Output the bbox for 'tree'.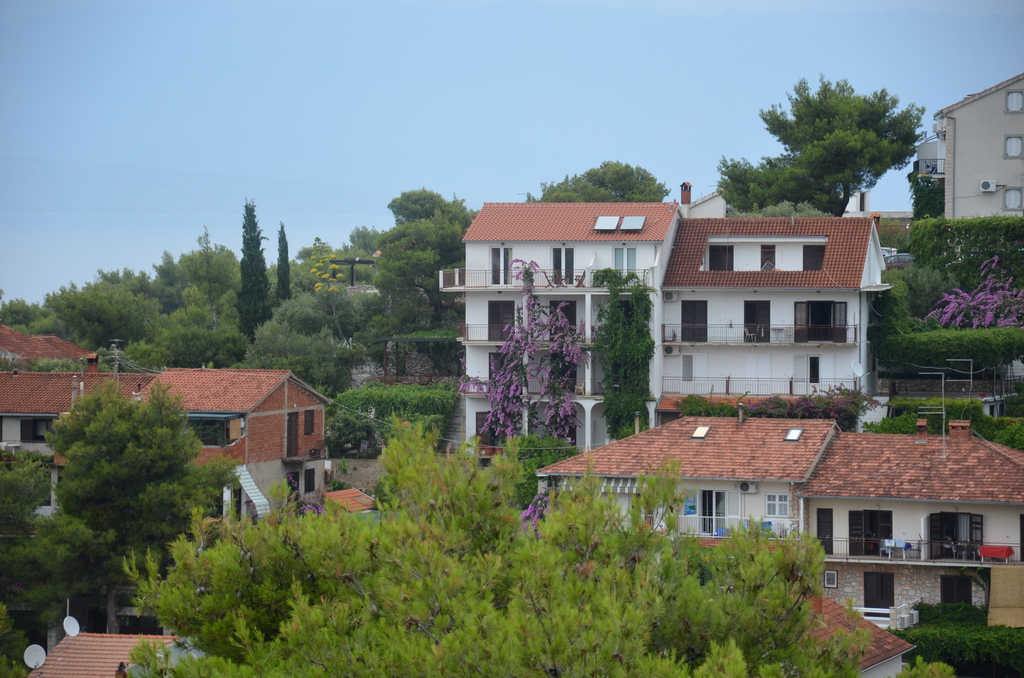
bbox=(463, 251, 587, 456).
